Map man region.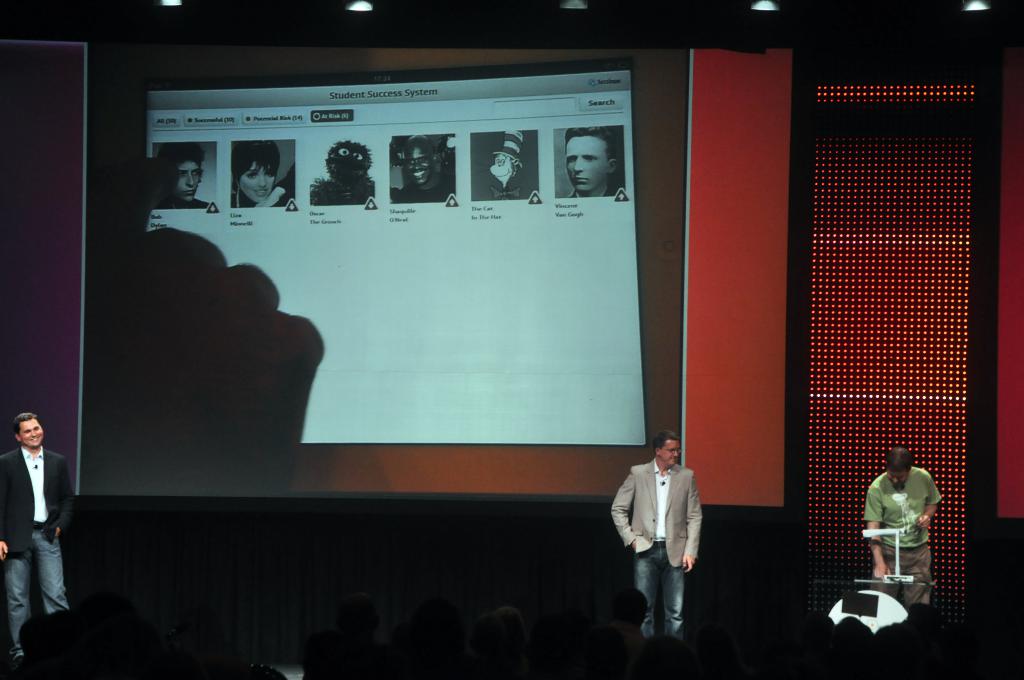
Mapped to x1=863 y1=447 x2=941 y2=617.
